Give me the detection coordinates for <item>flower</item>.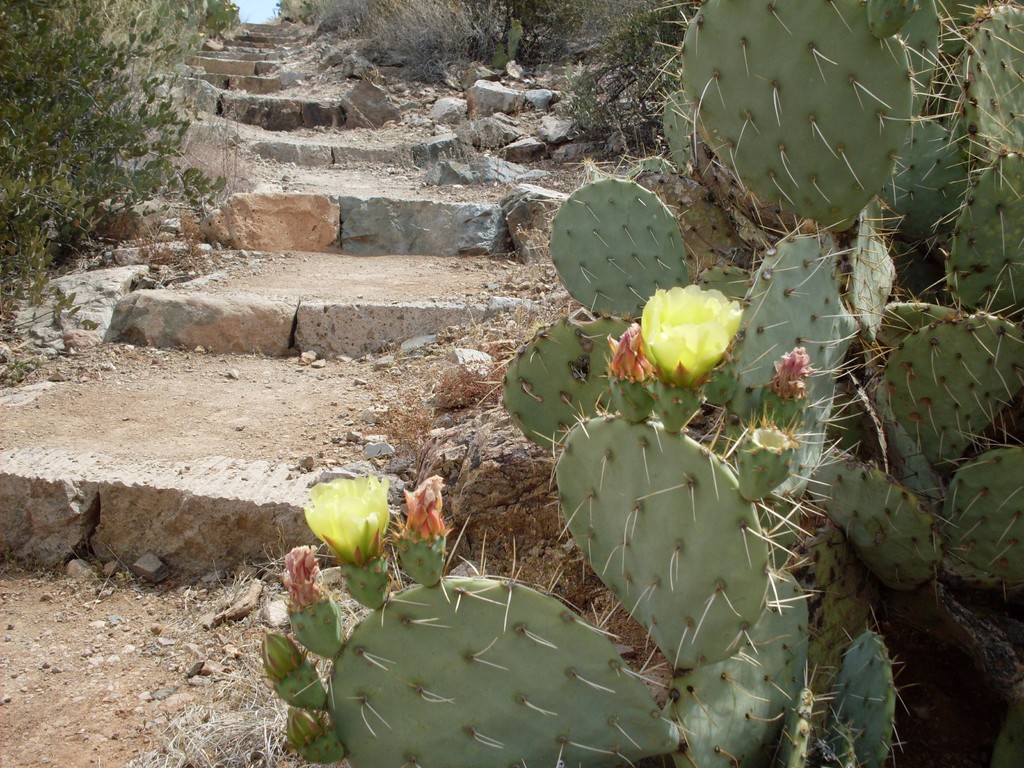
crop(404, 475, 445, 539).
